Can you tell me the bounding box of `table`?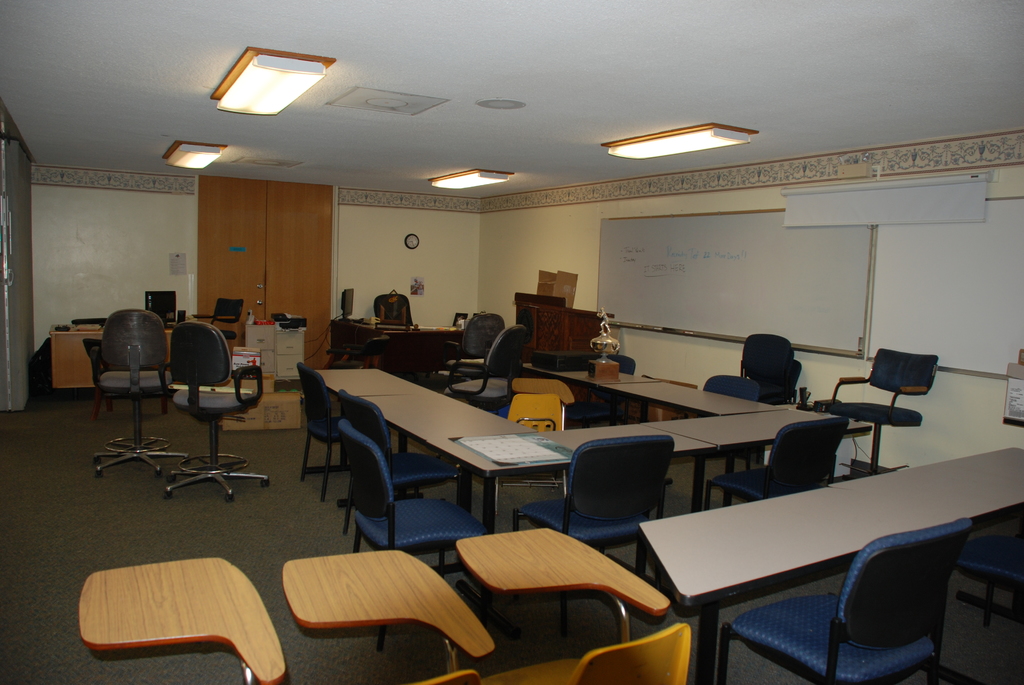
box(321, 310, 464, 371).
